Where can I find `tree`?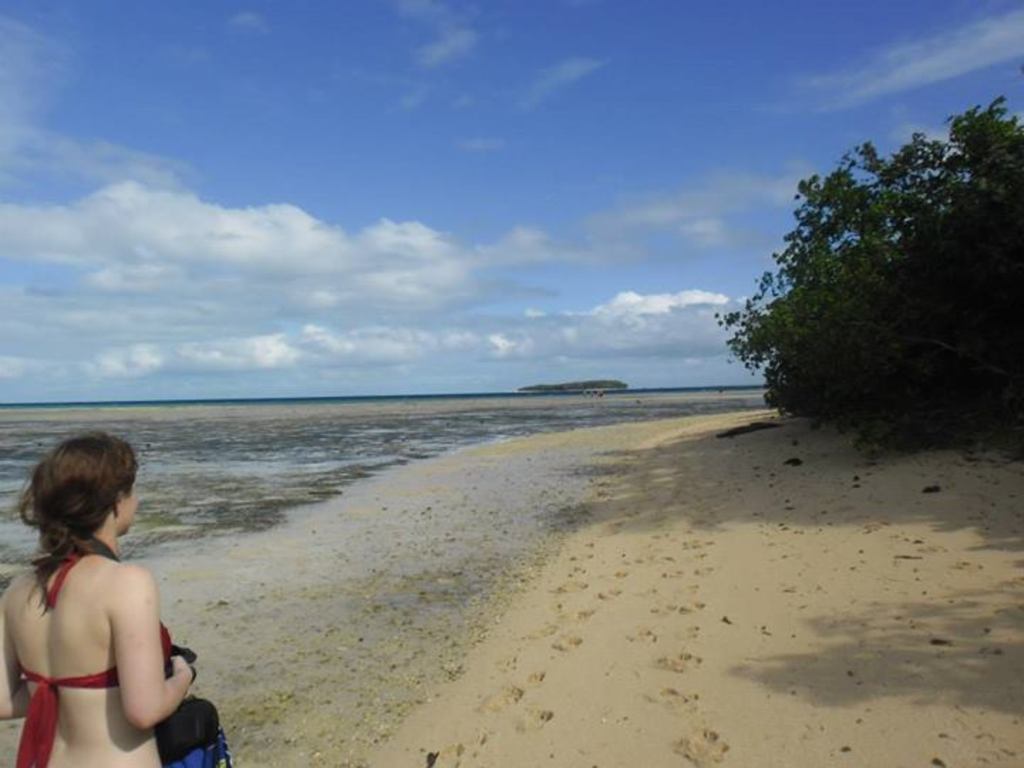
You can find it at bbox=[721, 92, 1021, 454].
